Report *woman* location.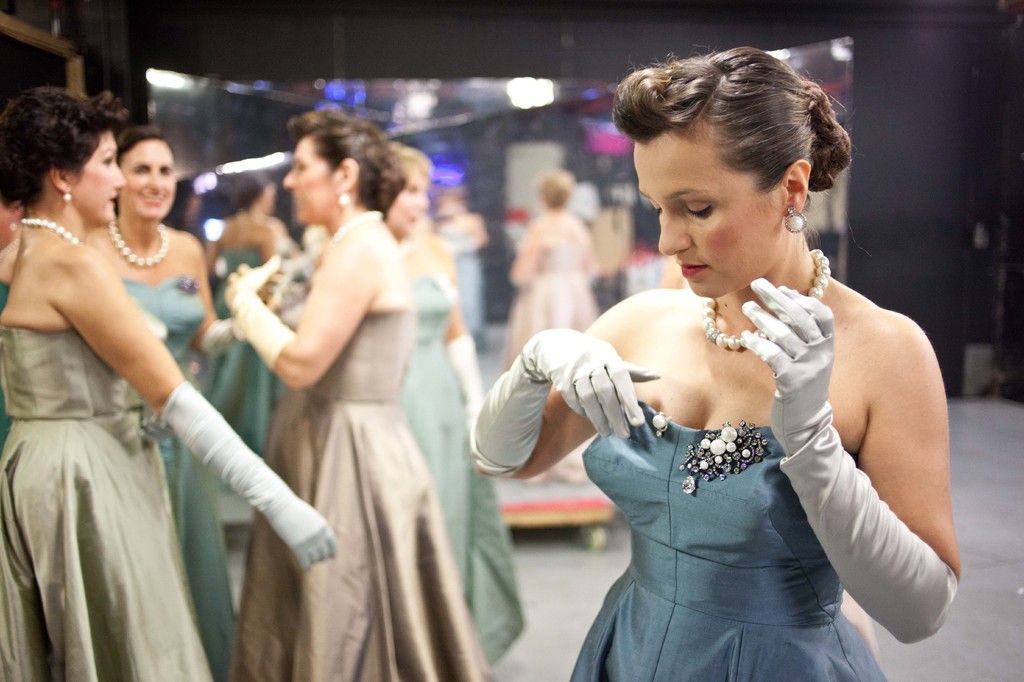
Report: (465,43,966,681).
